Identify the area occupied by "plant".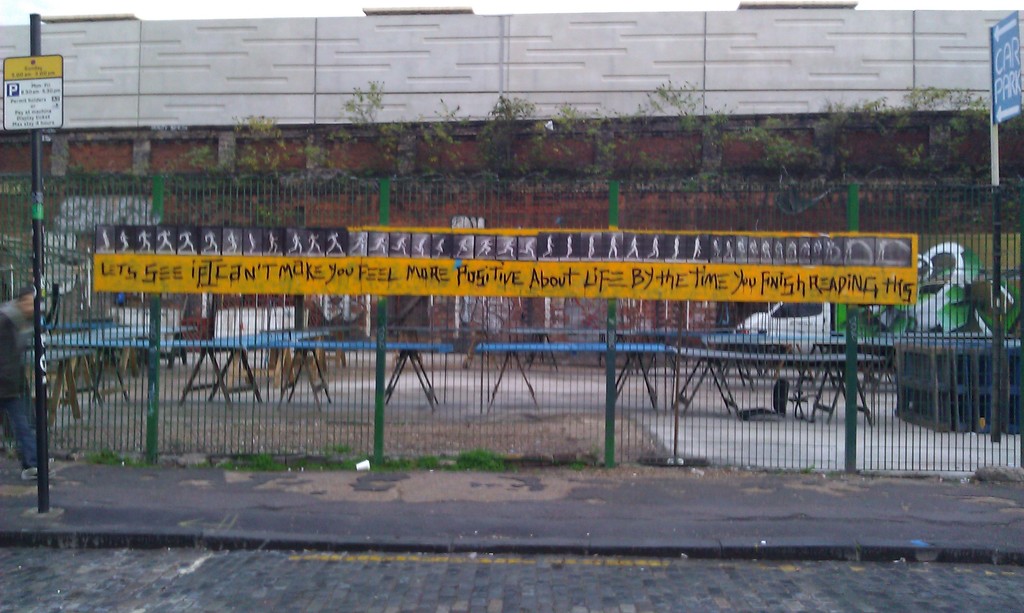
Area: crop(813, 87, 920, 180).
